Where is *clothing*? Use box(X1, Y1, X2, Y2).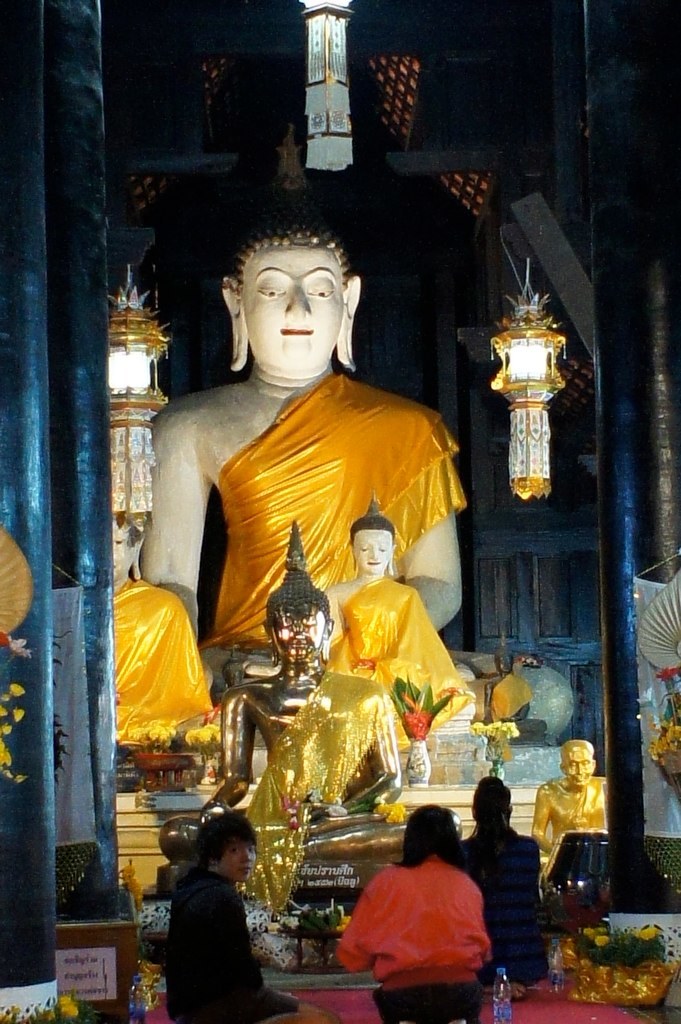
box(541, 774, 612, 883).
